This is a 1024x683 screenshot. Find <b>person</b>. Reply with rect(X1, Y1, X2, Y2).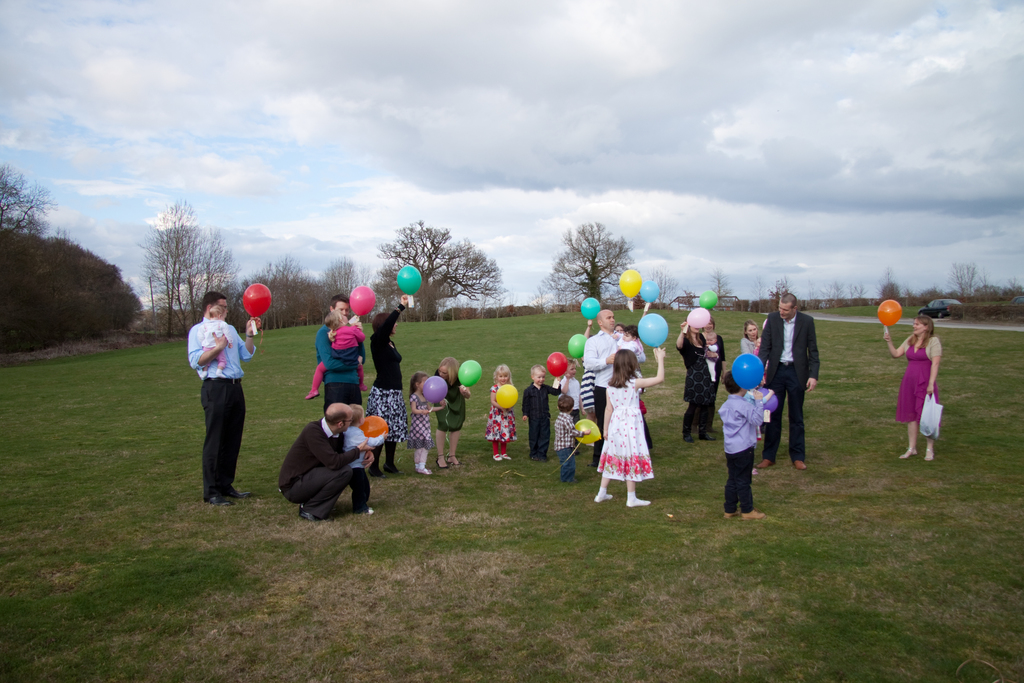
rect(199, 304, 232, 378).
